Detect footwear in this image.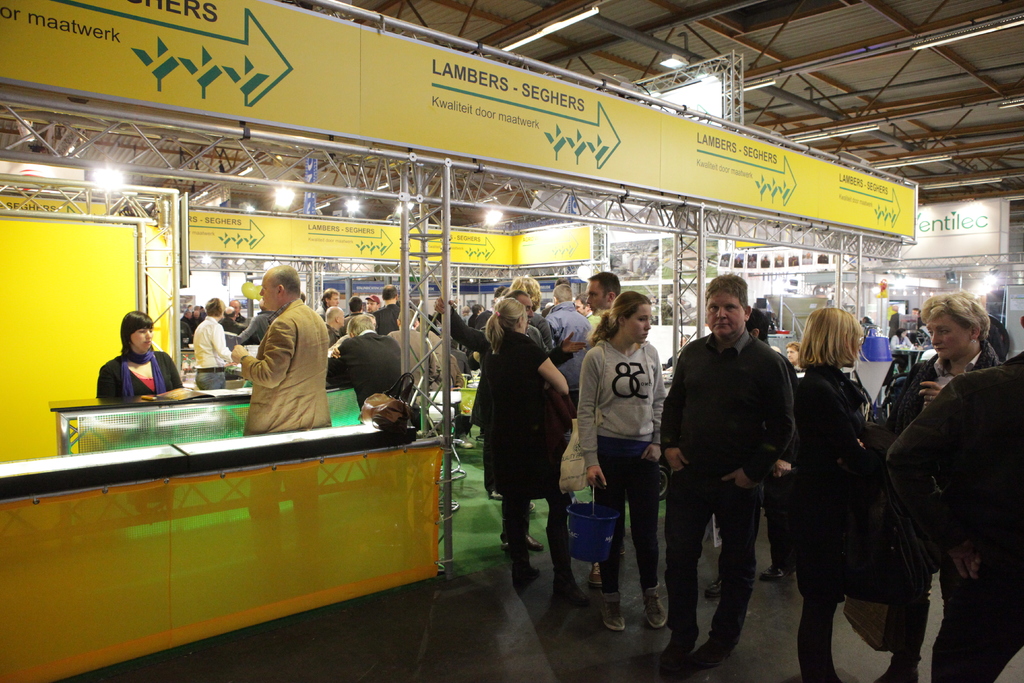
Detection: bbox(643, 585, 669, 630).
